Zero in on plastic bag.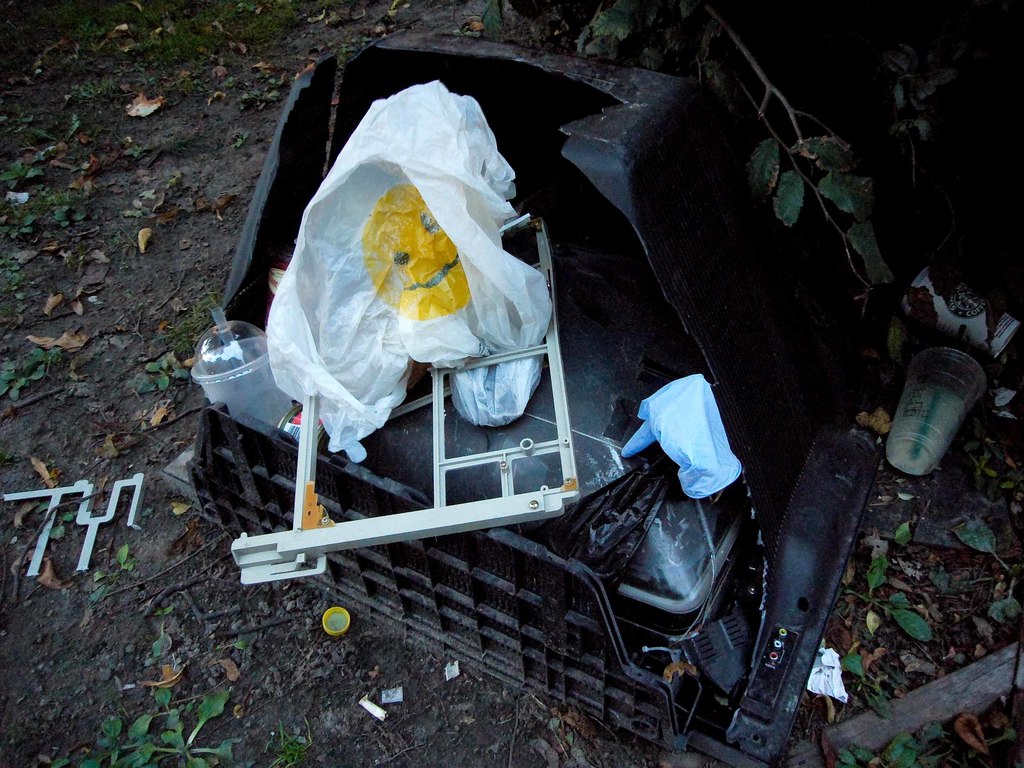
Zeroed in: 262:74:551:452.
